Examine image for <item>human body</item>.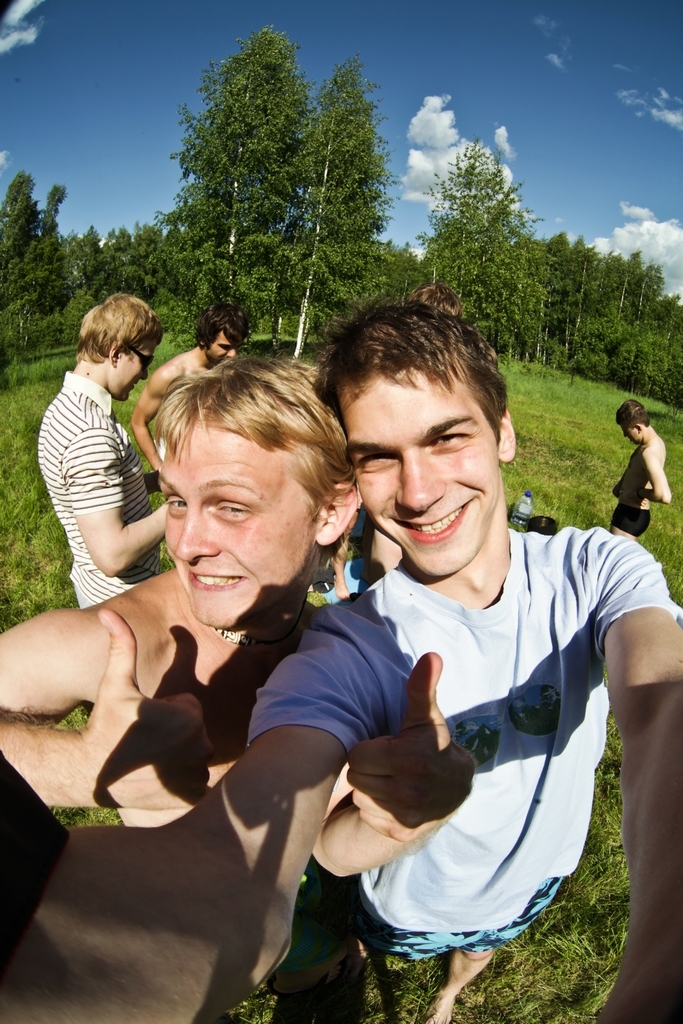
Examination result: (609,436,671,537).
